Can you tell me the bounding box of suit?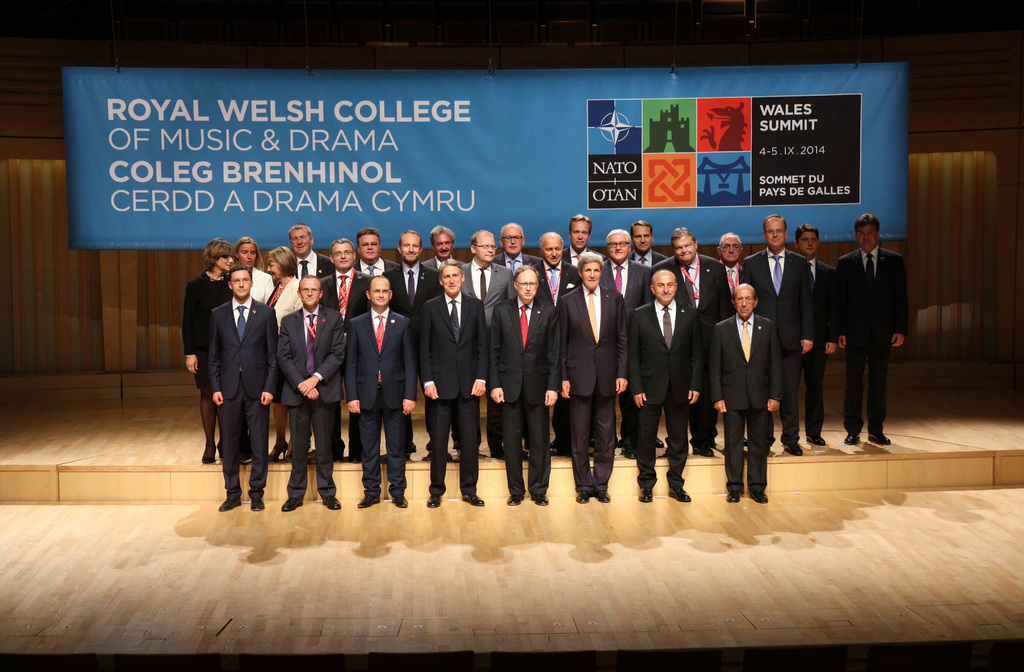
pyautogui.locateOnScreen(801, 253, 833, 432).
